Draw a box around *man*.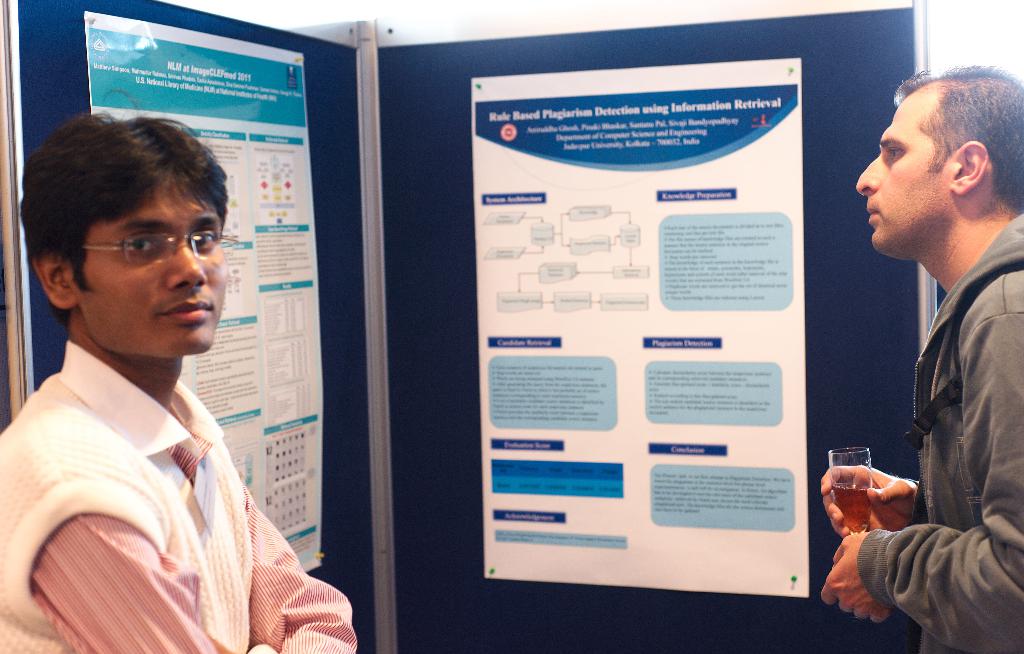
825:67:1023:628.
